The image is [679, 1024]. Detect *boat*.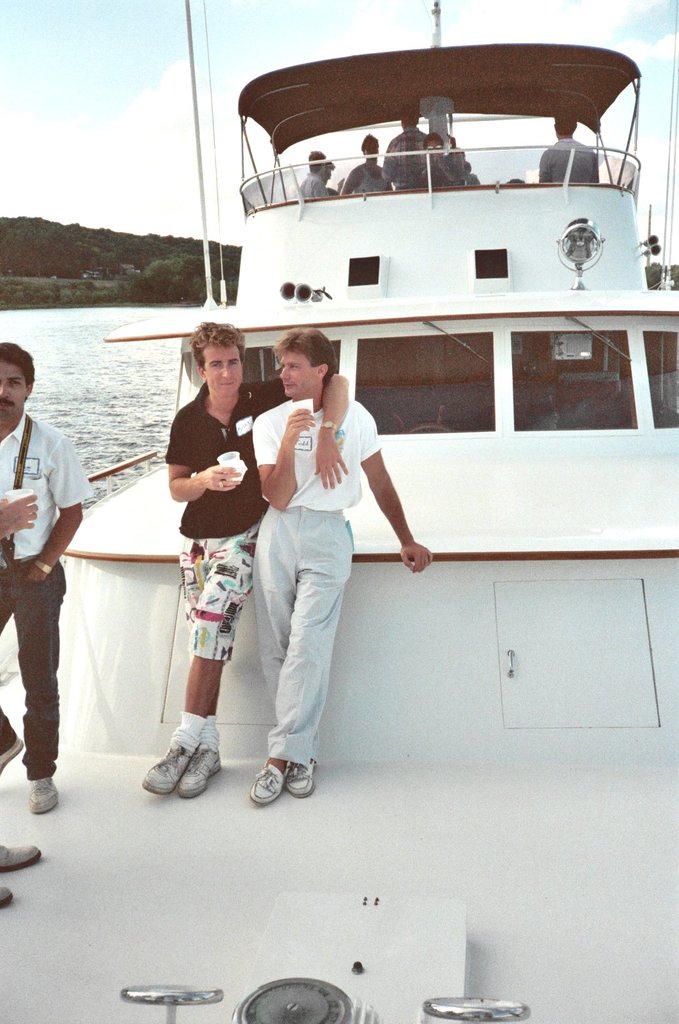
Detection: detection(0, 0, 678, 1023).
